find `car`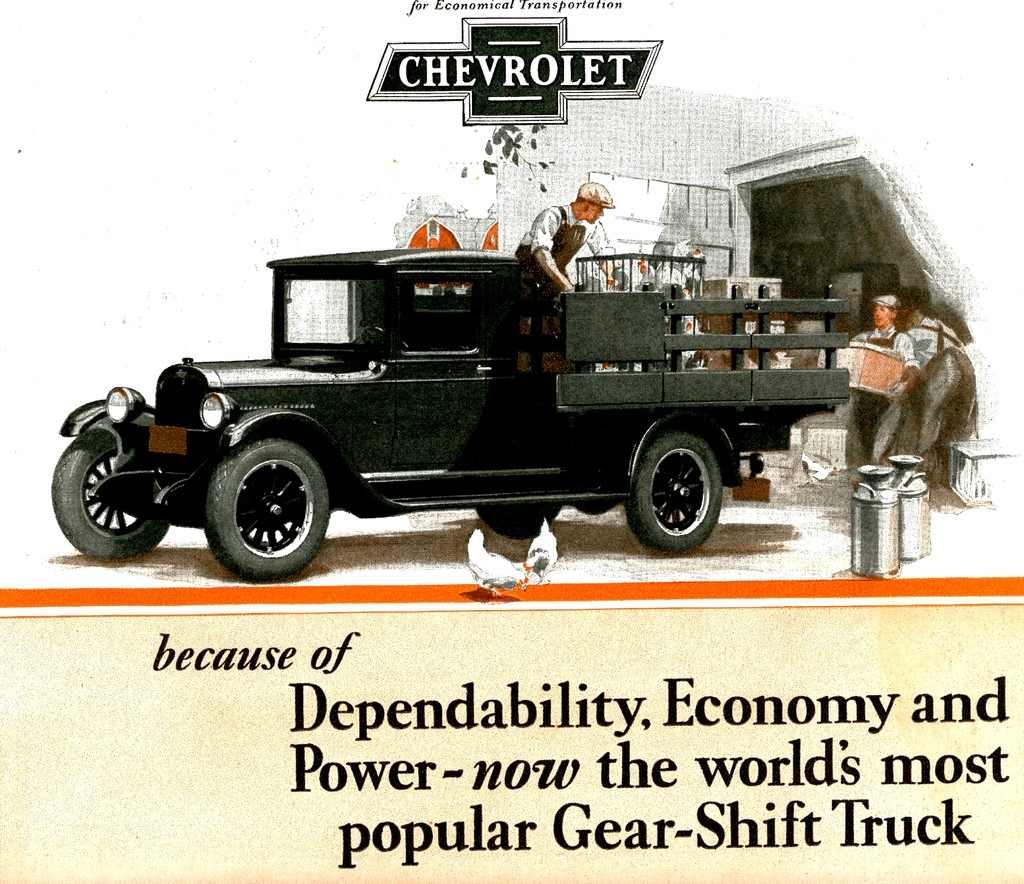
(x1=84, y1=219, x2=864, y2=586)
